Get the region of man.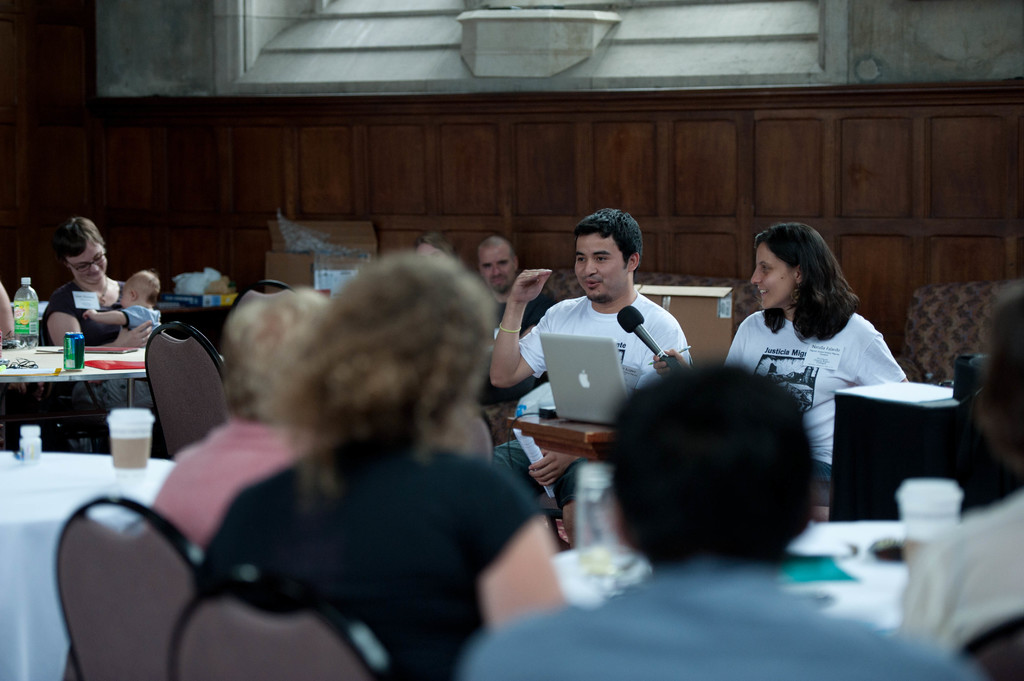
<box>465,230,557,397</box>.
